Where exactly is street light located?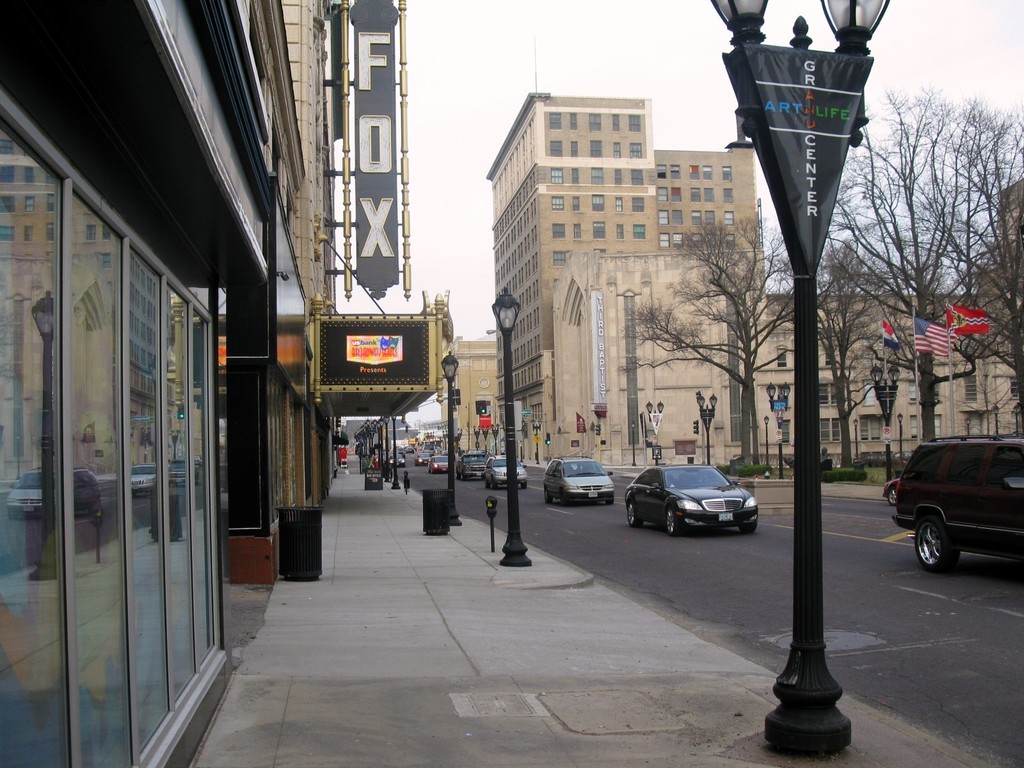
Its bounding box is region(490, 285, 532, 564).
